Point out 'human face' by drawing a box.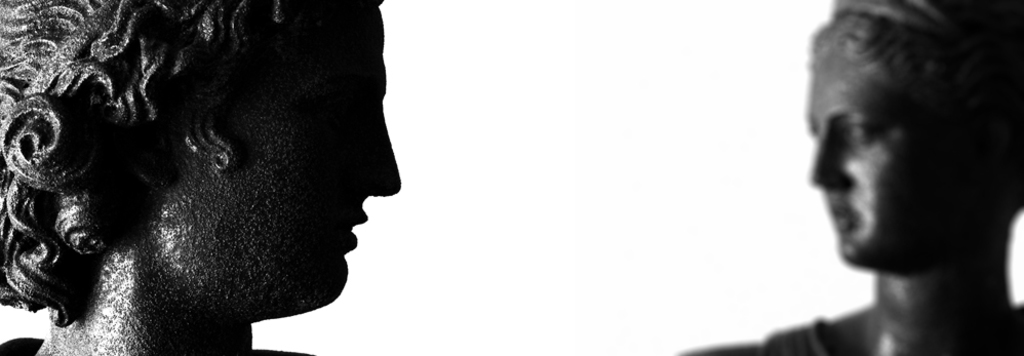
bbox=(248, 5, 399, 313).
